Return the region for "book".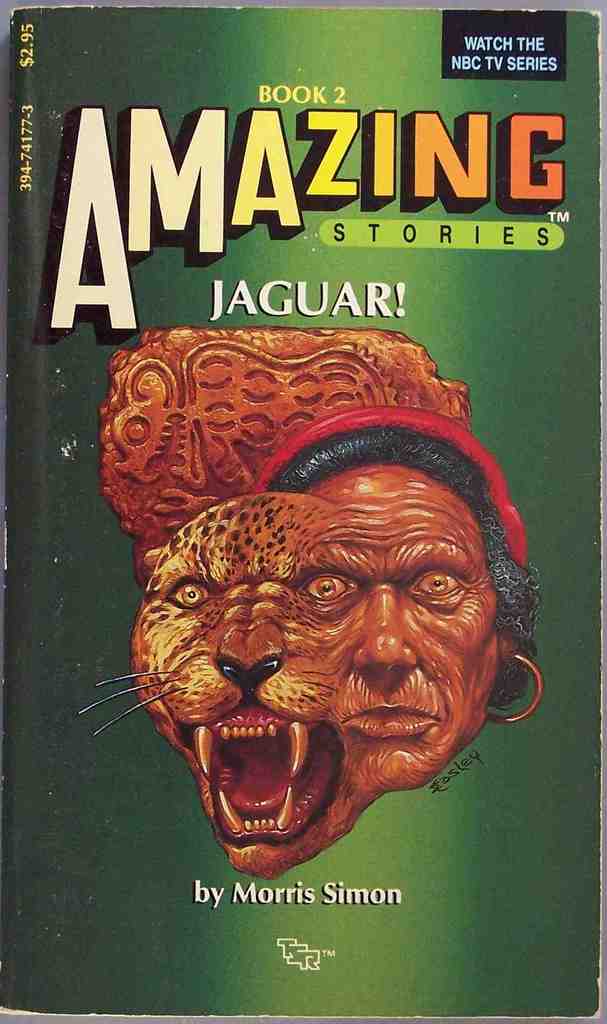
(x1=36, y1=129, x2=583, y2=963).
